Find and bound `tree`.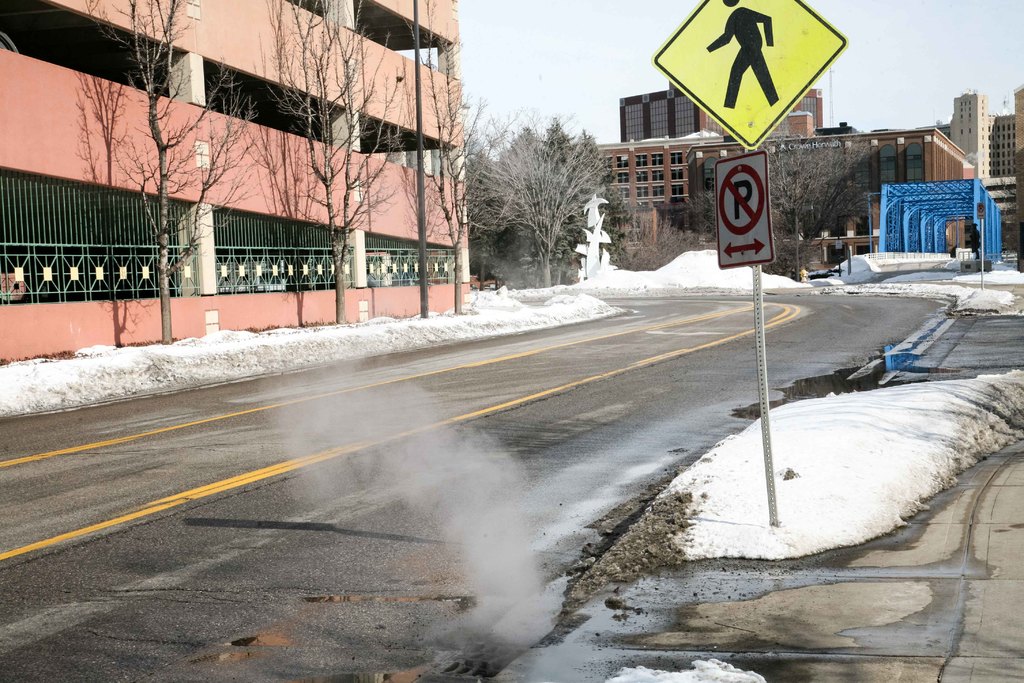
Bound: [left=763, top=116, right=872, bottom=284].
